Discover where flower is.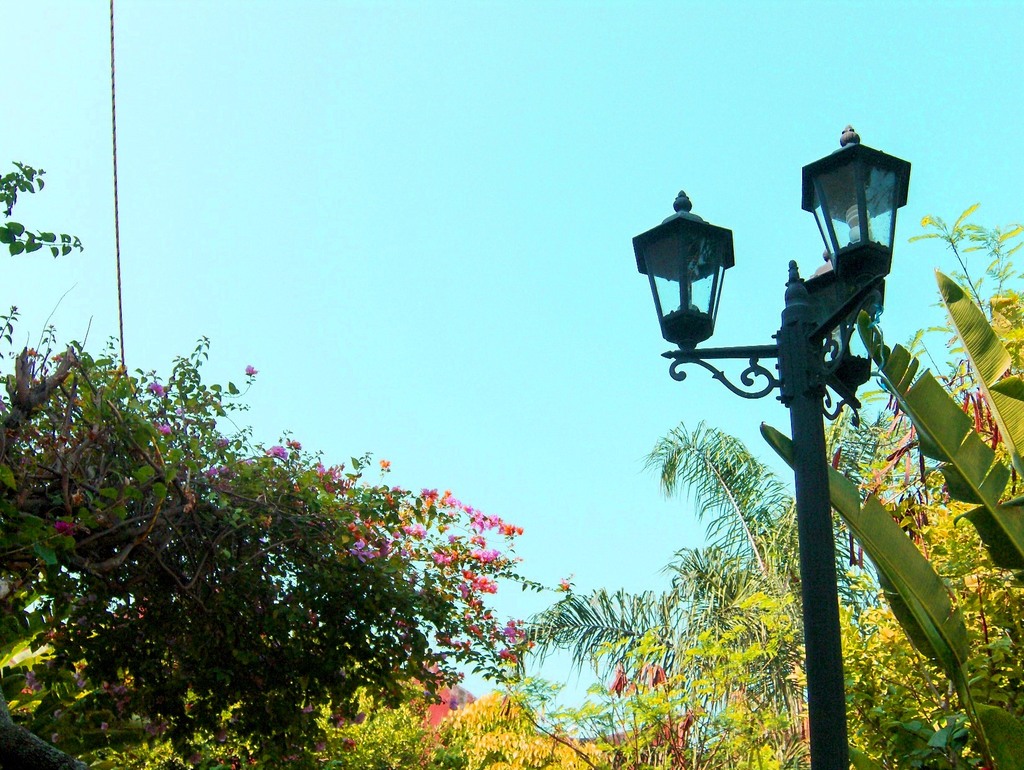
Discovered at [159,419,175,440].
